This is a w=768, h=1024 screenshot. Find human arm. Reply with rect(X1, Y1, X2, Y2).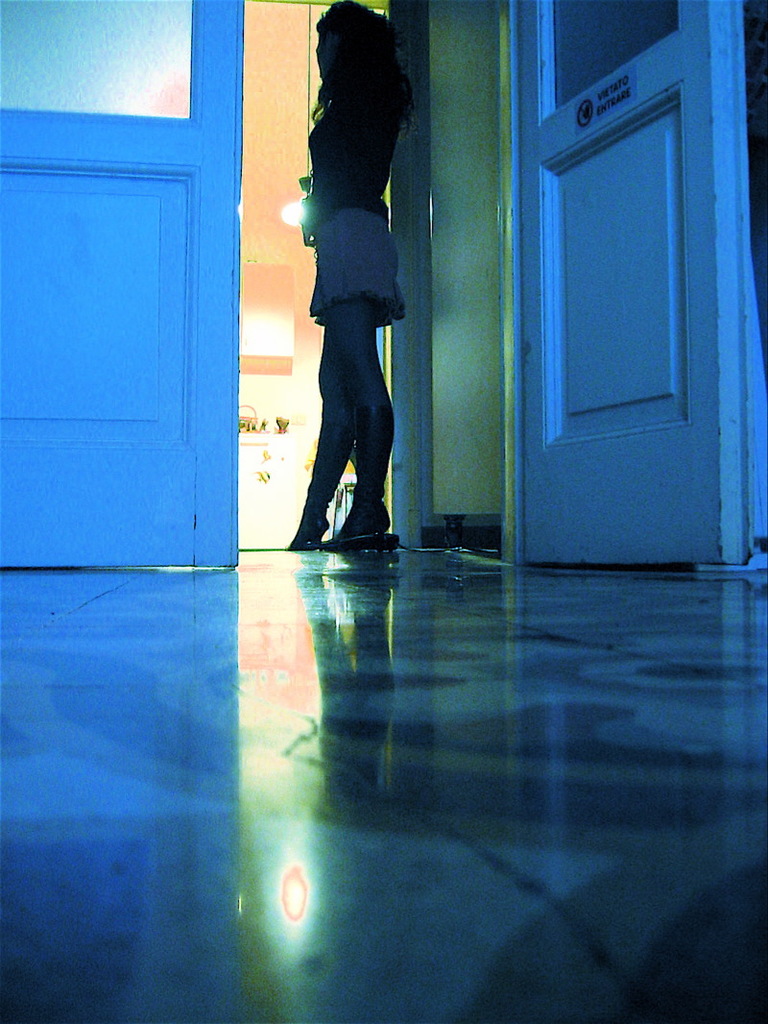
rect(295, 68, 402, 250).
